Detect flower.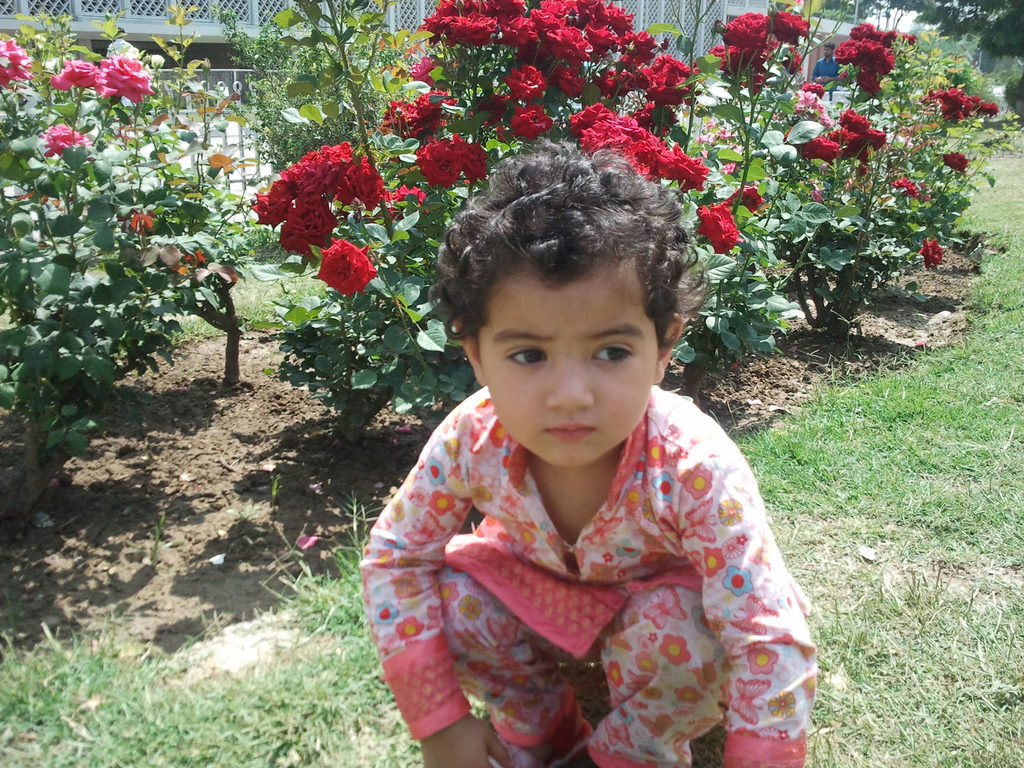
Detected at x1=371 y1=602 x2=401 y2=627.
